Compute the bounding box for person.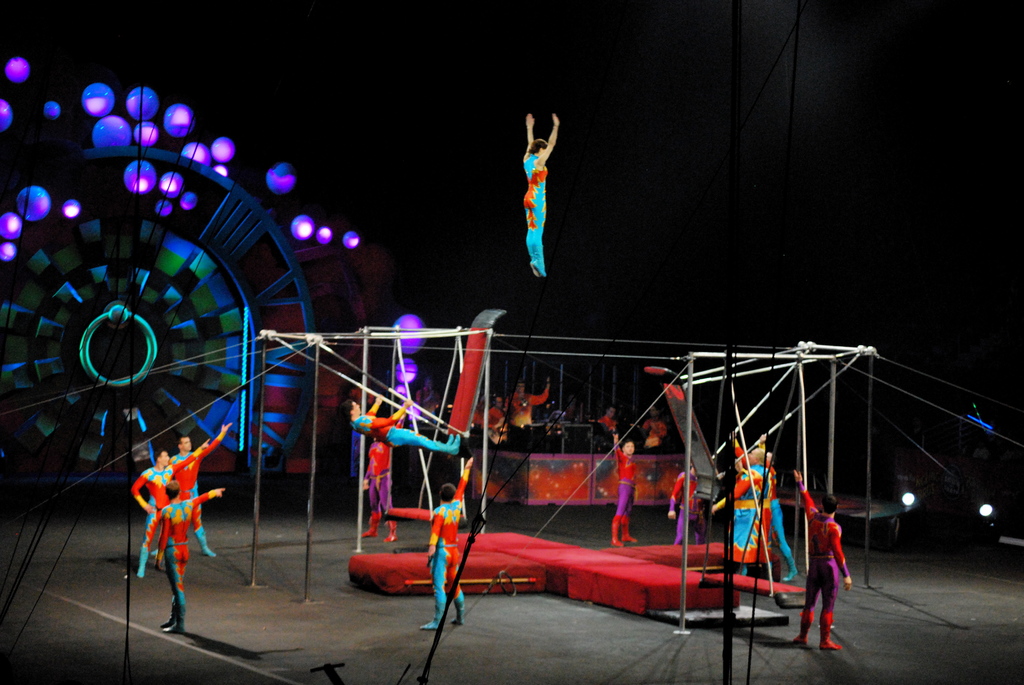
x1=609, y1=429, x2=636, y2=551.
